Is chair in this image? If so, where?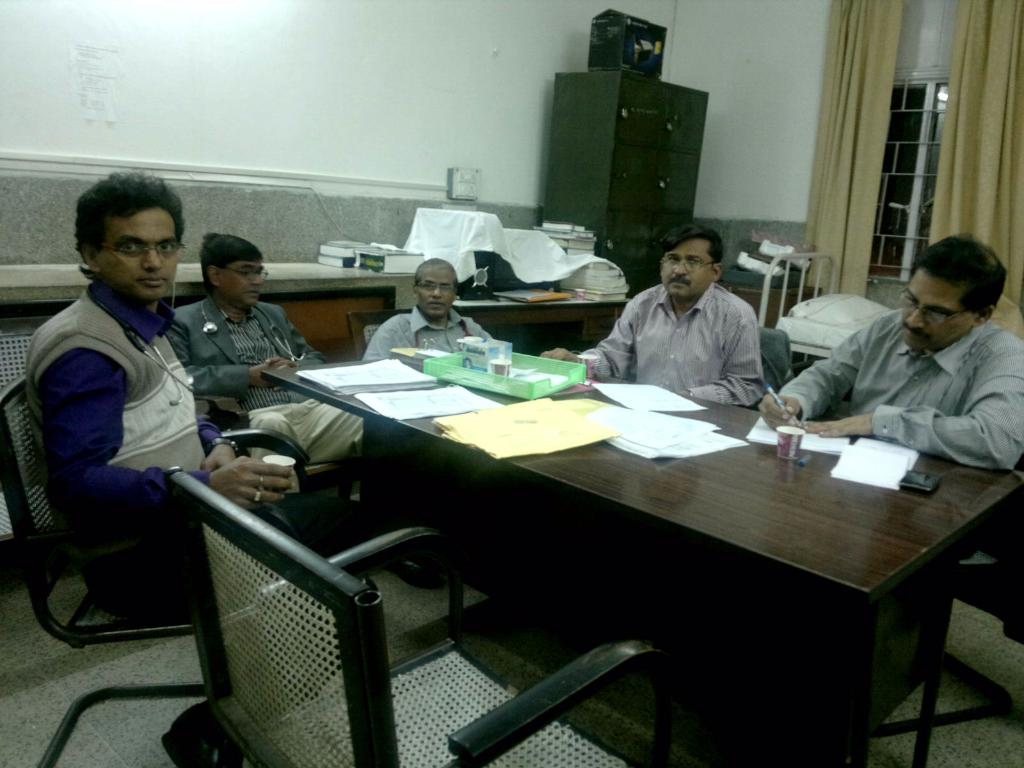
Yes, at x1=746 y1=325 x2=792 y2=412.
